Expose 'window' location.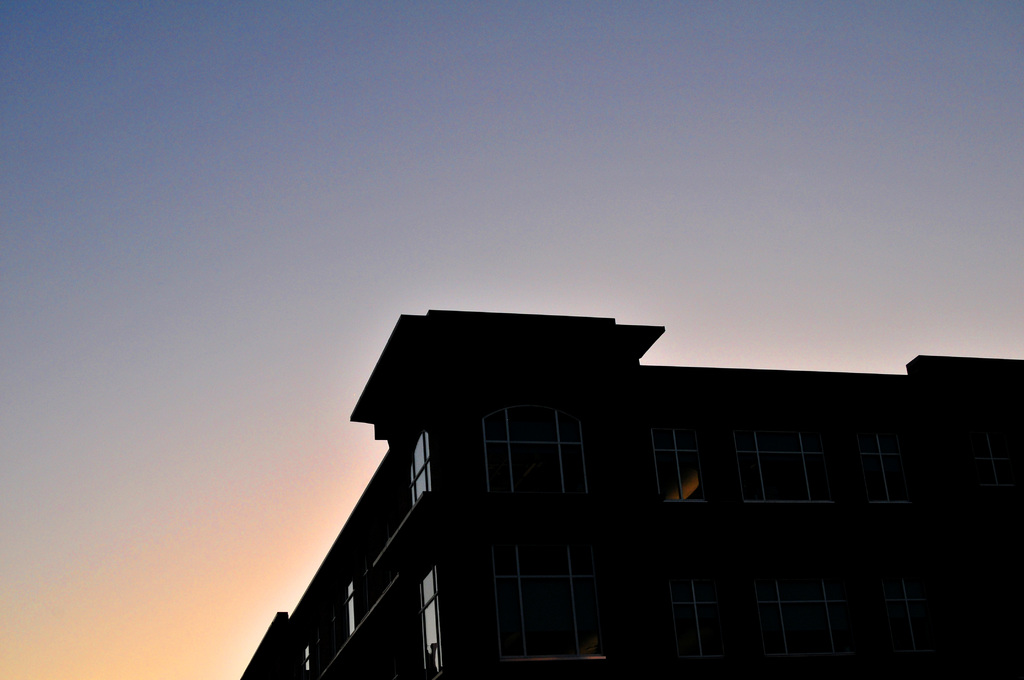
Exposed at 414:567:440:679.
